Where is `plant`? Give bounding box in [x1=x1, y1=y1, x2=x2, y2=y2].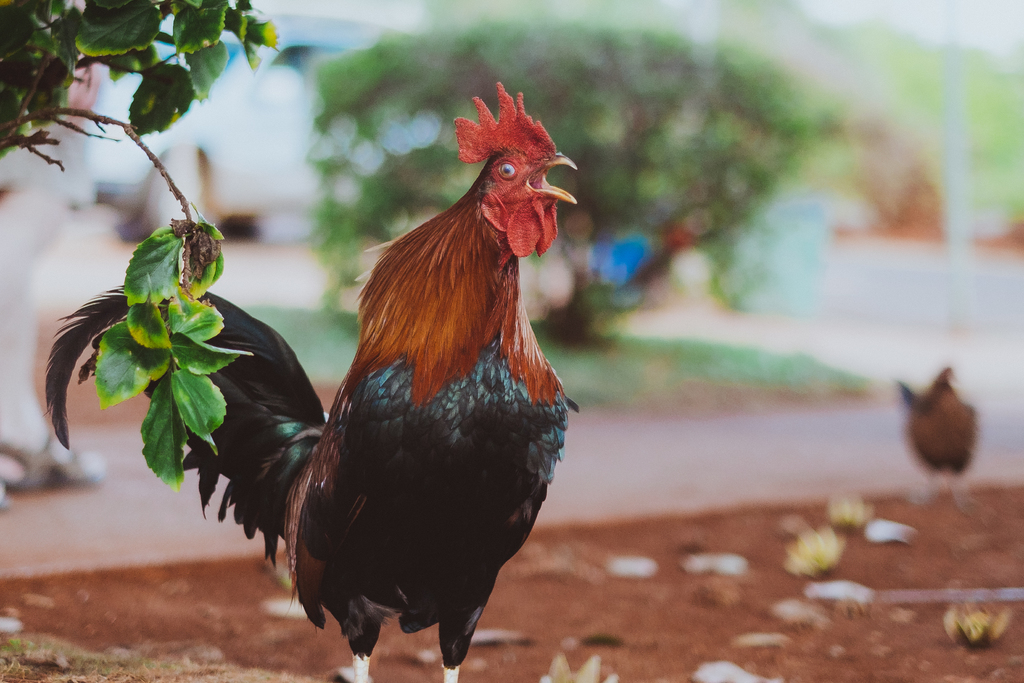
[x1=0, y1=0, x2=273, y2=498].
